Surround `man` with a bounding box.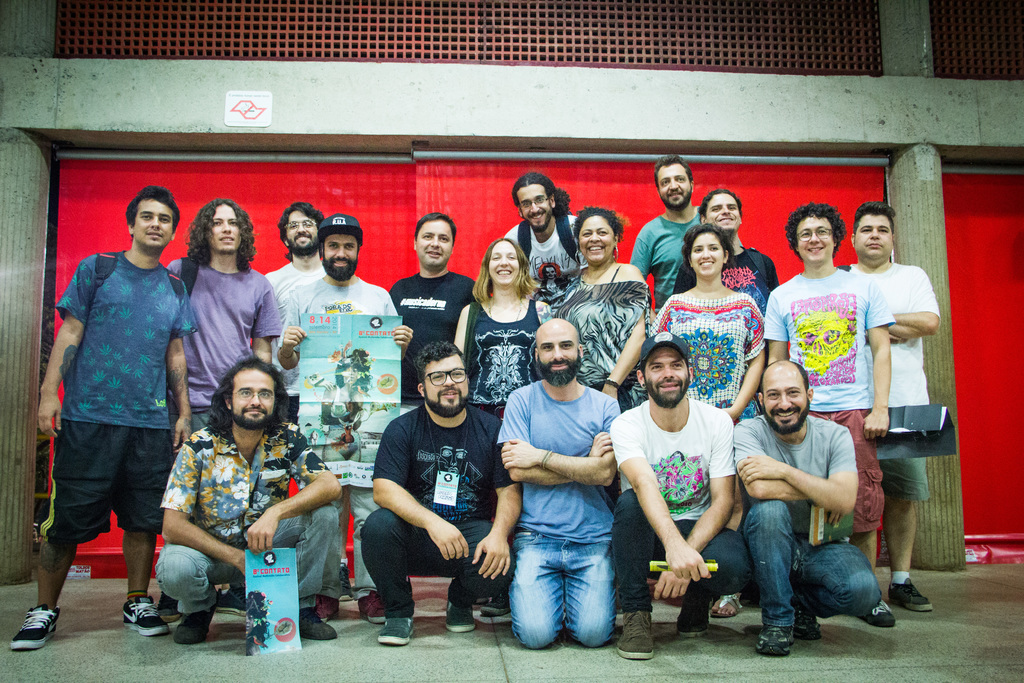
pyautogui.locateOnScreen(626, 156, 698, 315).
